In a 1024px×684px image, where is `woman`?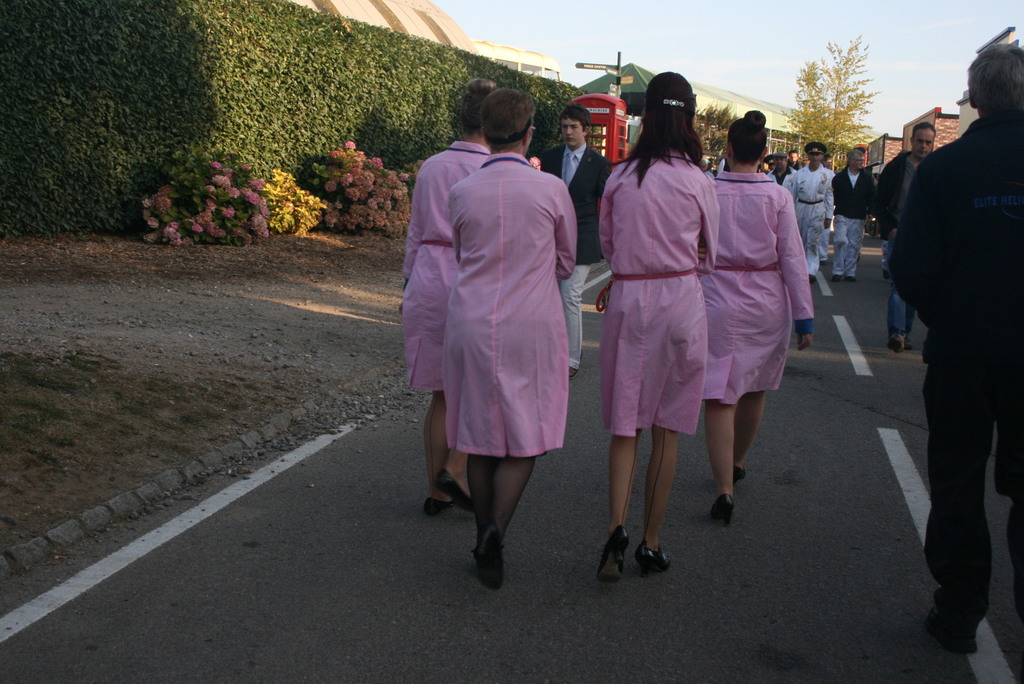
region(605, 90, 751, 563).
